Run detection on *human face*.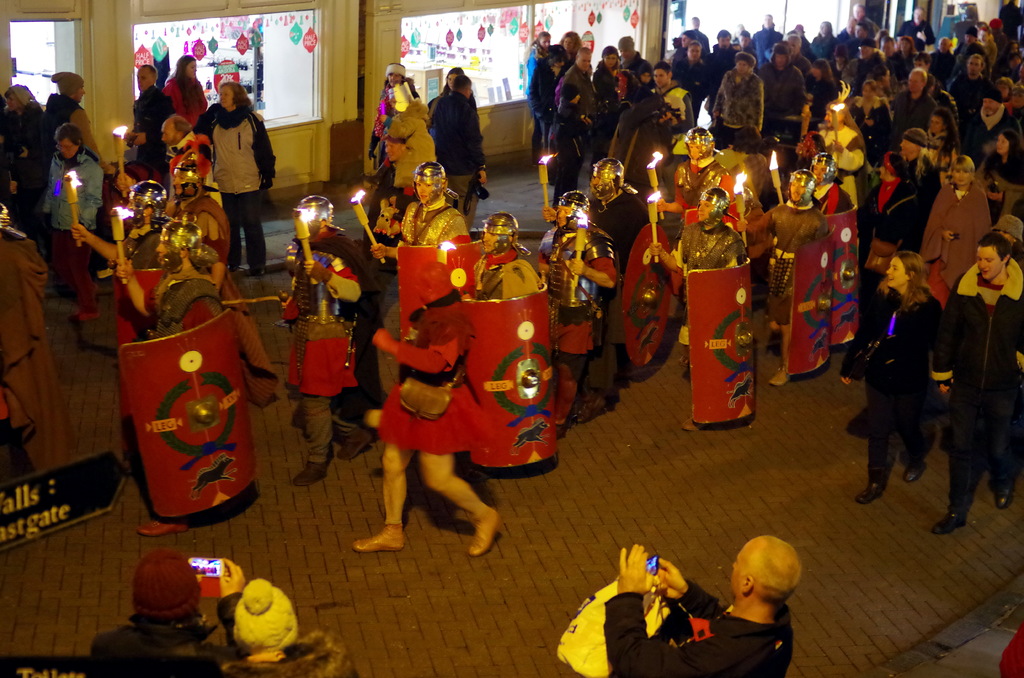
Result: (x1=173, y1=173, x2=193, y2=194).
